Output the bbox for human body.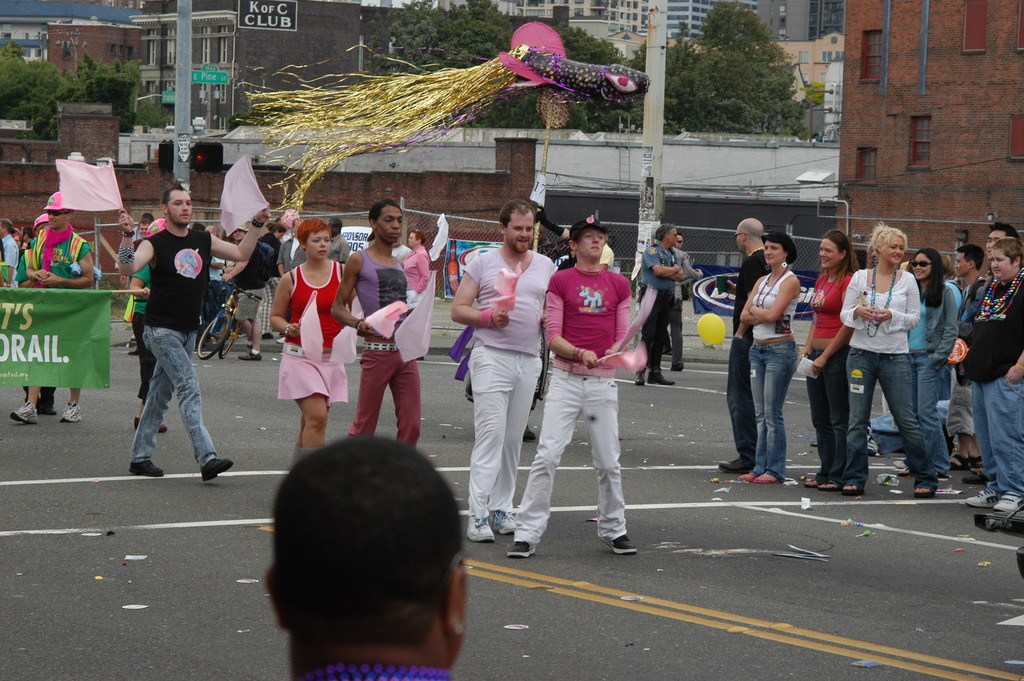
select_region(717, 242, 760, 477).
